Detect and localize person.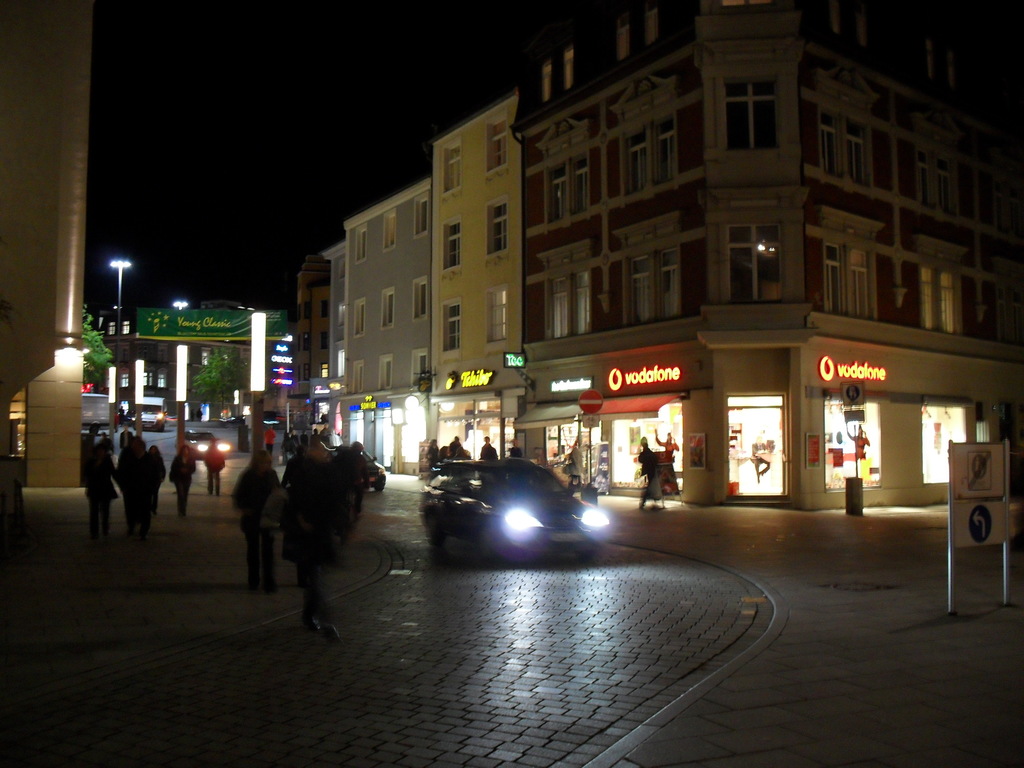
Localized at (267, 426, 276, 460).
